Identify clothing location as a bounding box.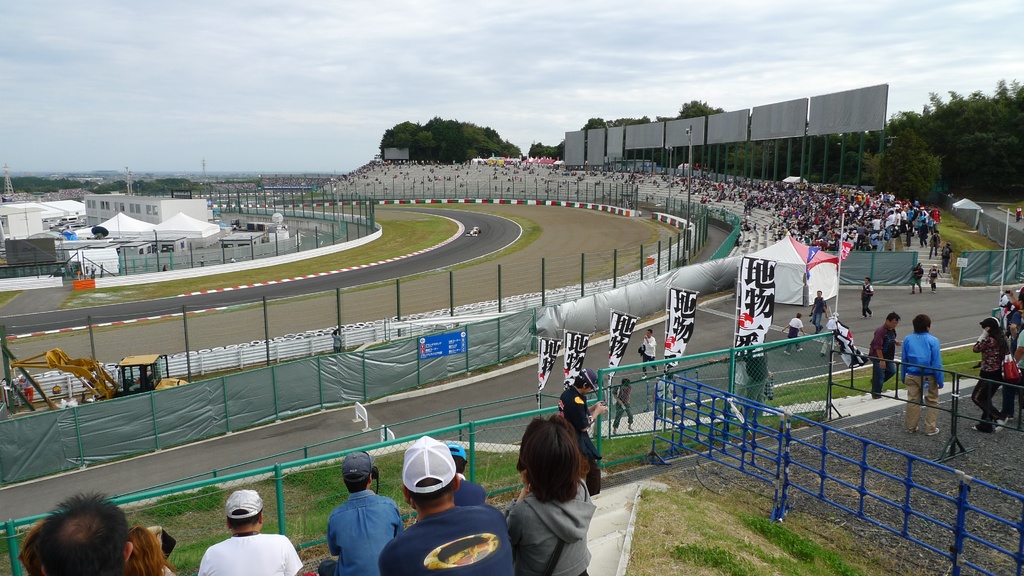
BBox(378, 503, 514, 575).
